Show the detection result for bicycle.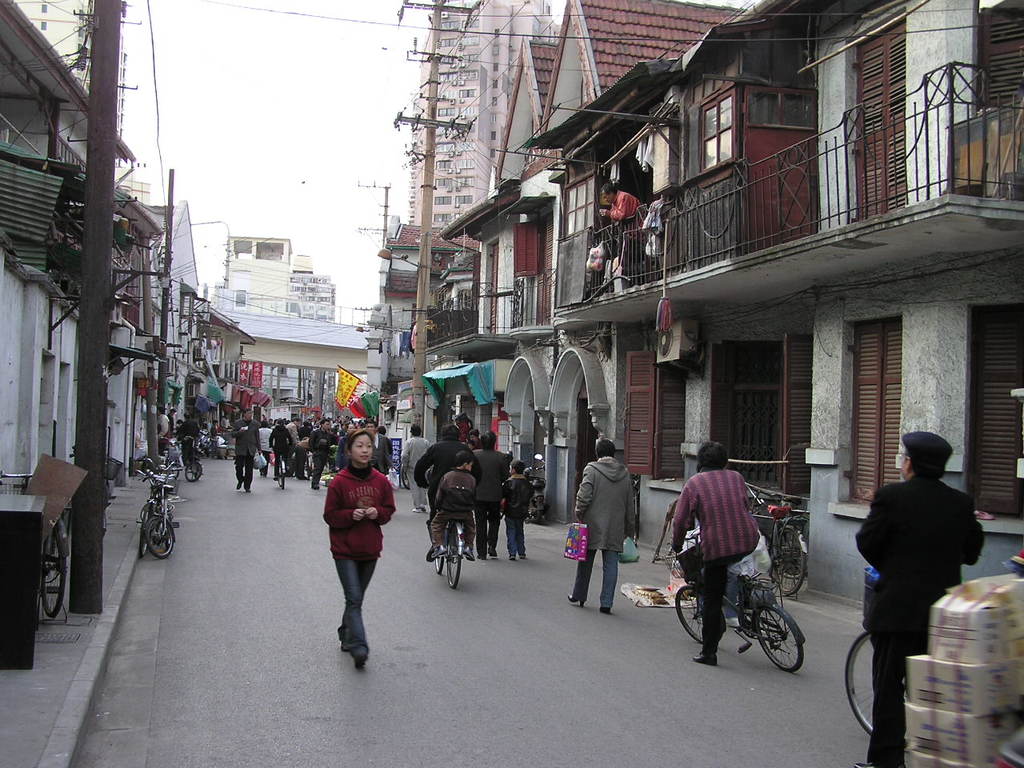
pyautogui.locateOnScreen(672, 537, 809, 686).
